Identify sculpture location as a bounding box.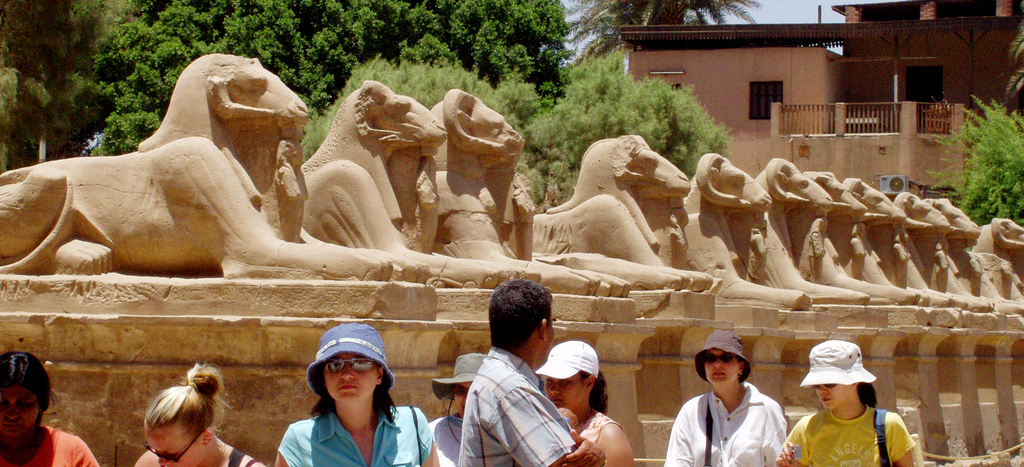
bbox=(532, 132, 719, 293).
